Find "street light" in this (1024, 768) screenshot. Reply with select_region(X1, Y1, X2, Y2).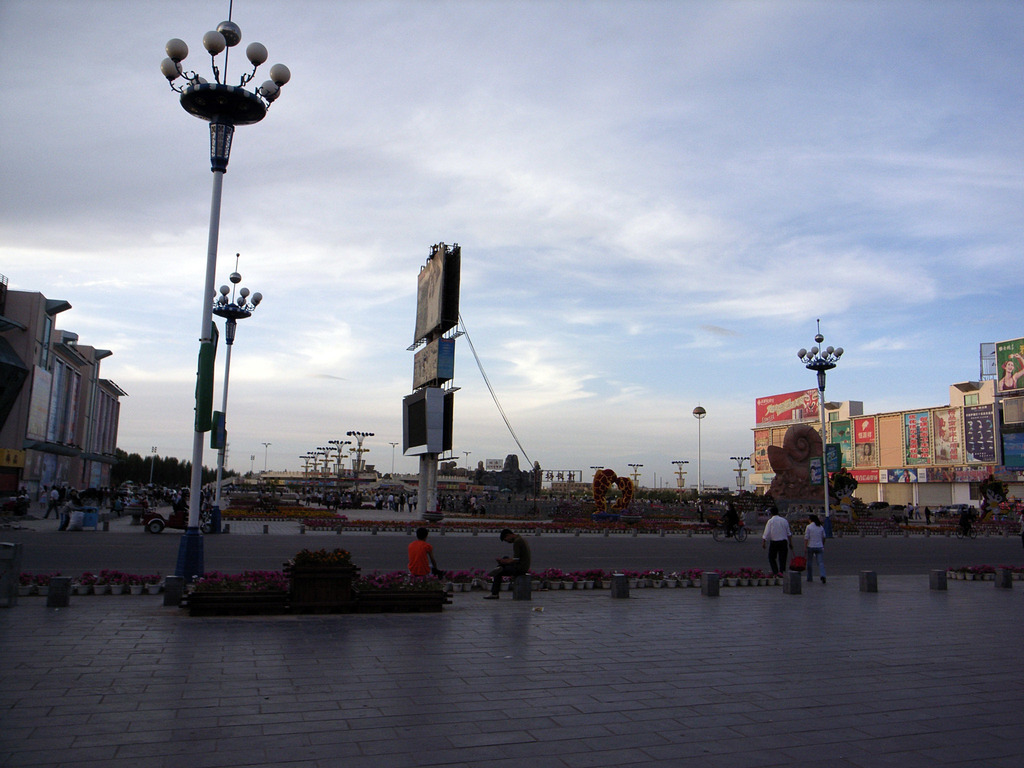
select_region(346, 429, 377, 480).
